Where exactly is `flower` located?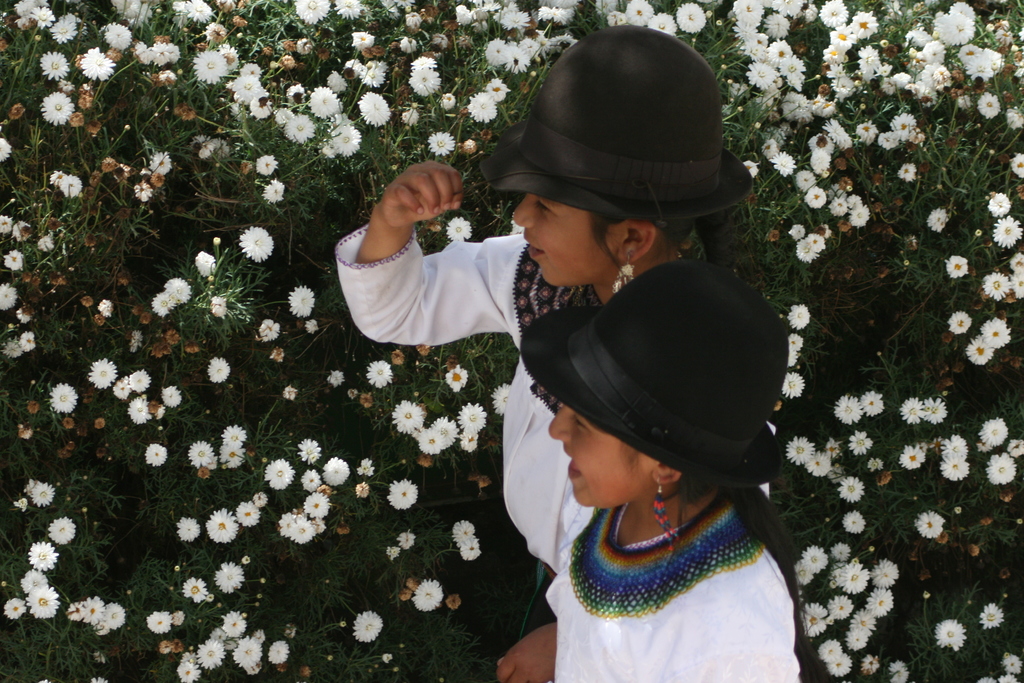
Its bounding box is pyautogui.locateOnScreen(408, 68, 442, 98).
